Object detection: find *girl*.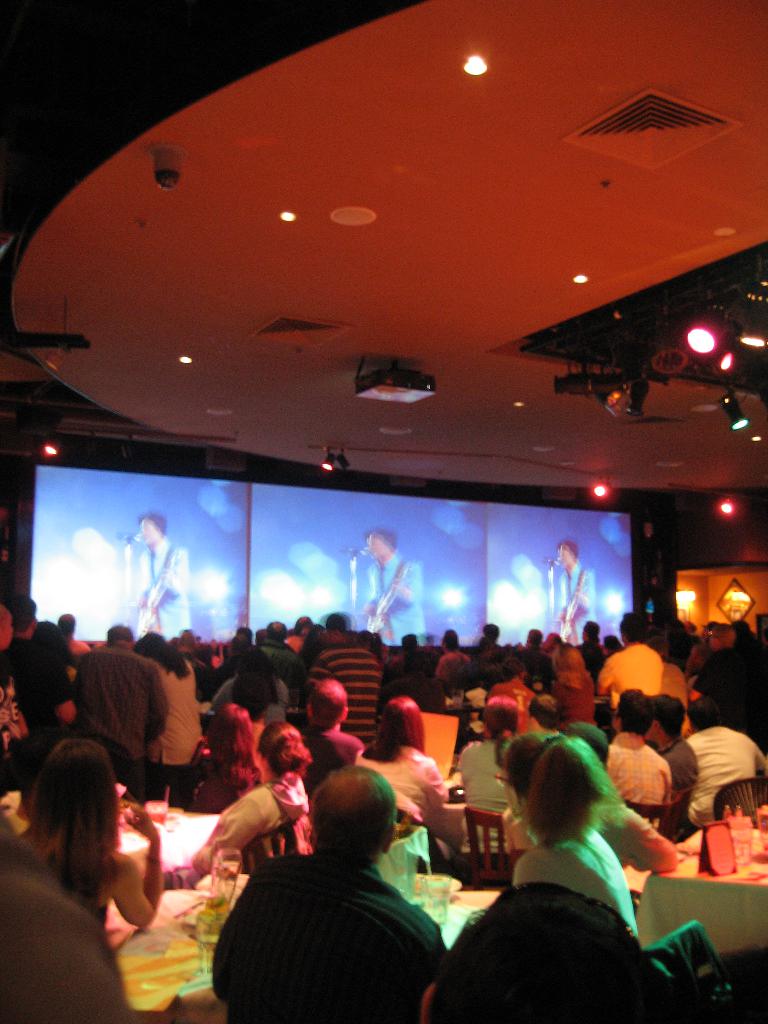
<box>497,731,642,942</box>.
